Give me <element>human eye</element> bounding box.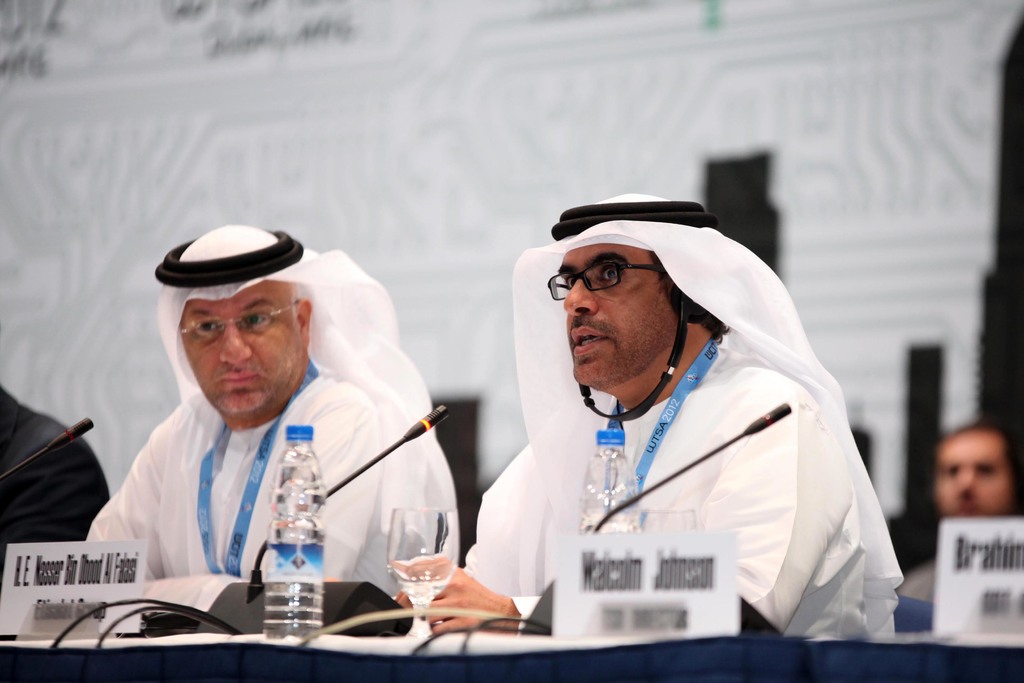
detection(976, 462, 995, 480).
